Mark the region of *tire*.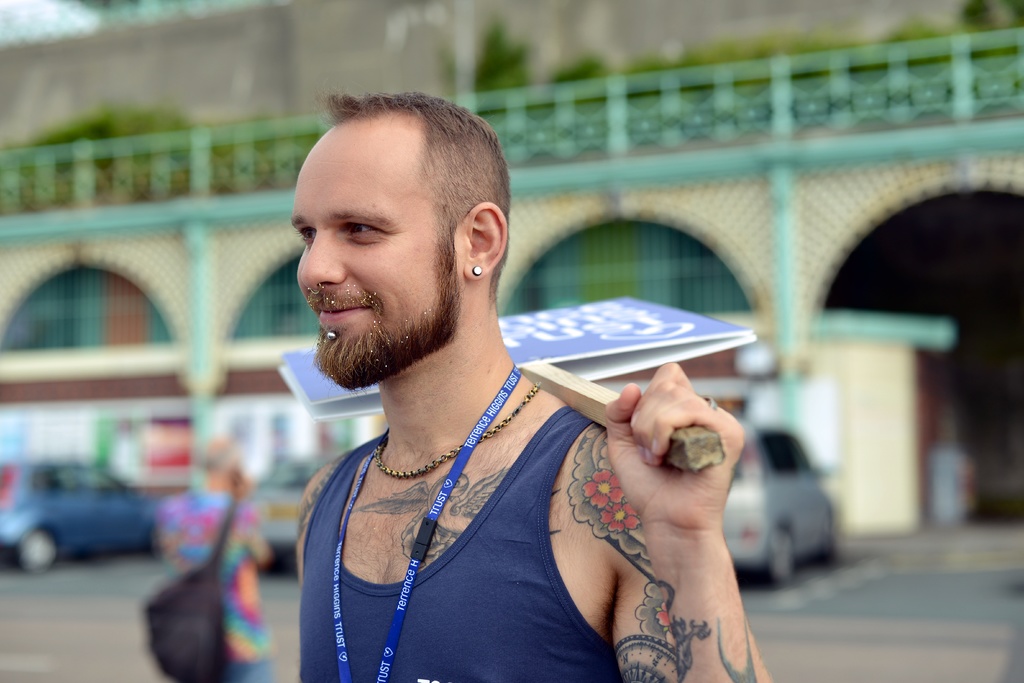
Region: bbox=[767, 524, 796, 582].
